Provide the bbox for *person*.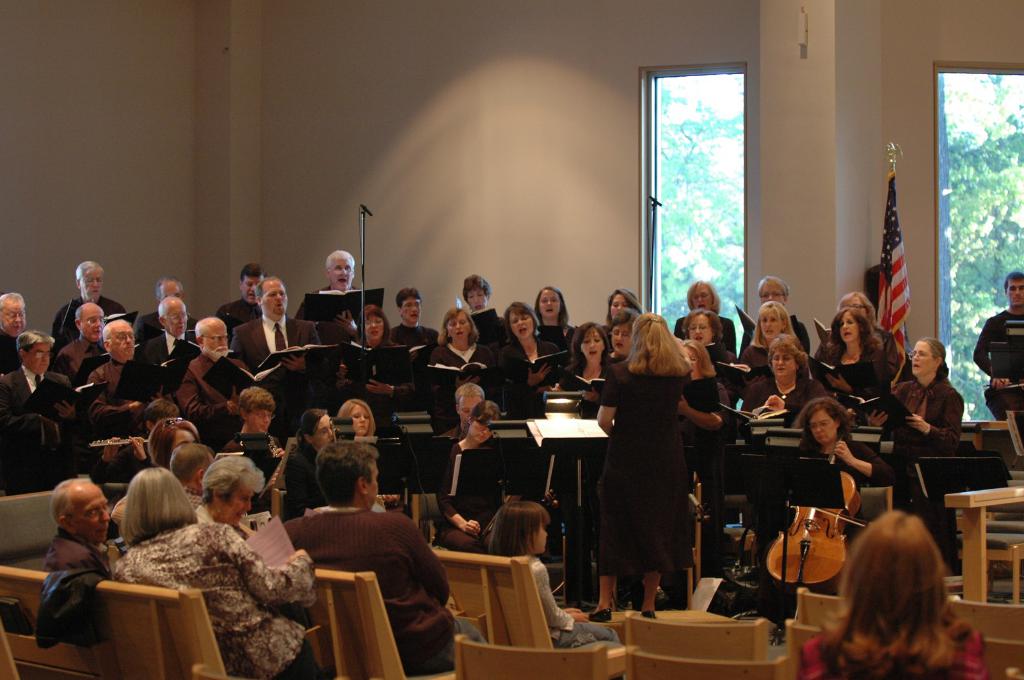
detection(340, 301, 407, 402).
